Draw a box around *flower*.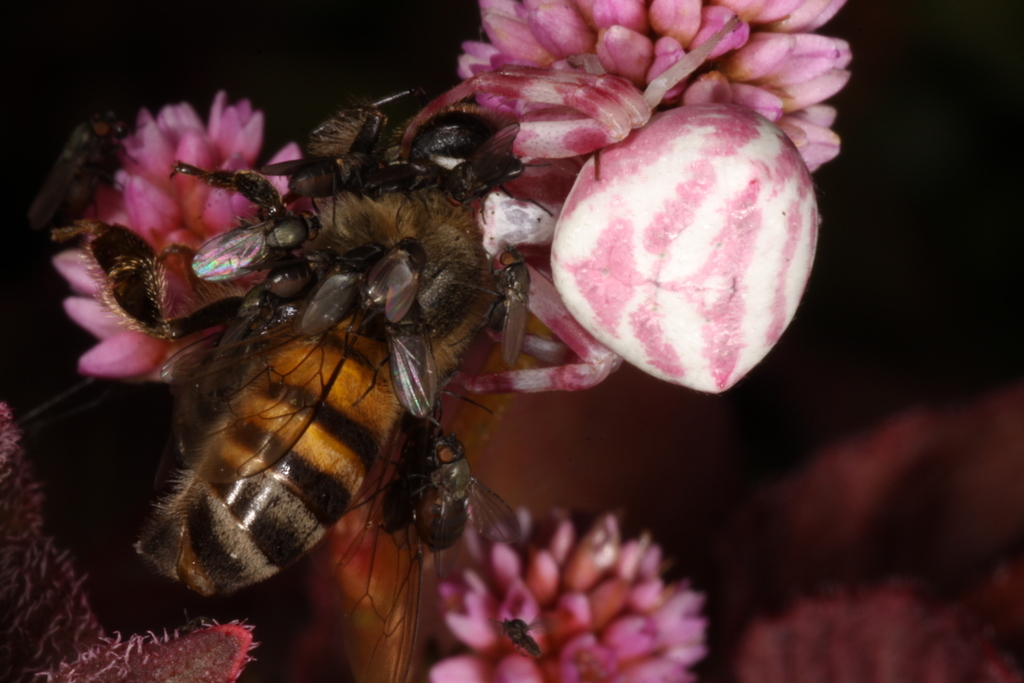
{"x1": 50, "y1": 83, "x2": 309, "y2": 391}.
